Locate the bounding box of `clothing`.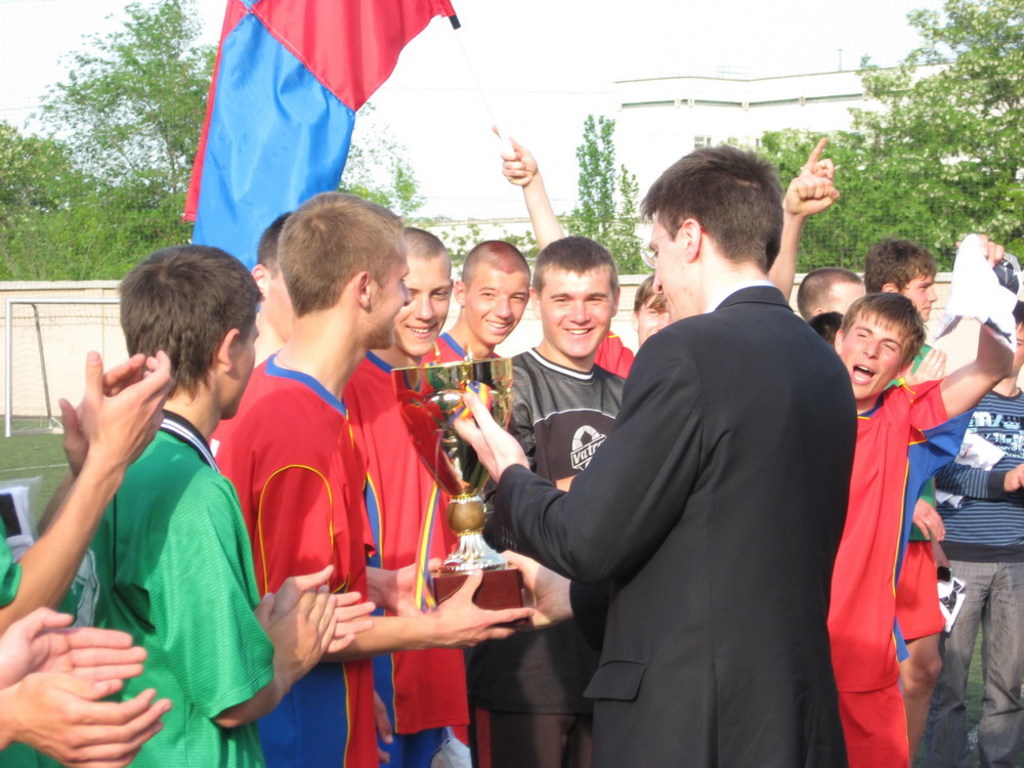
Bounding box: detection(941, 372, 1023, 764).
